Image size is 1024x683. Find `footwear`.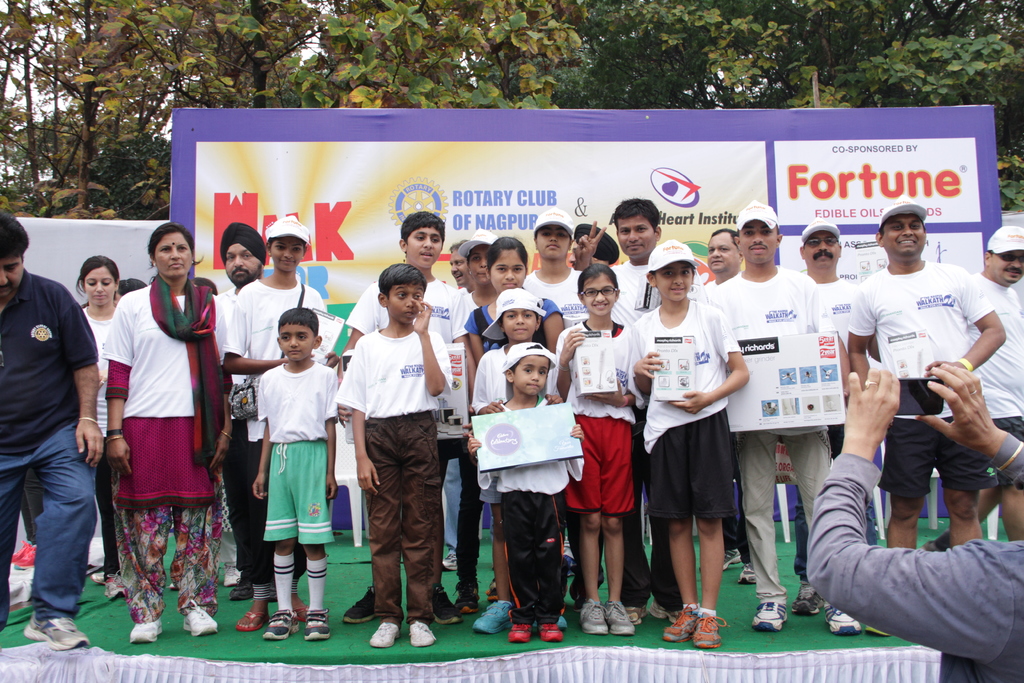
box(661, 605, 701, 646).
